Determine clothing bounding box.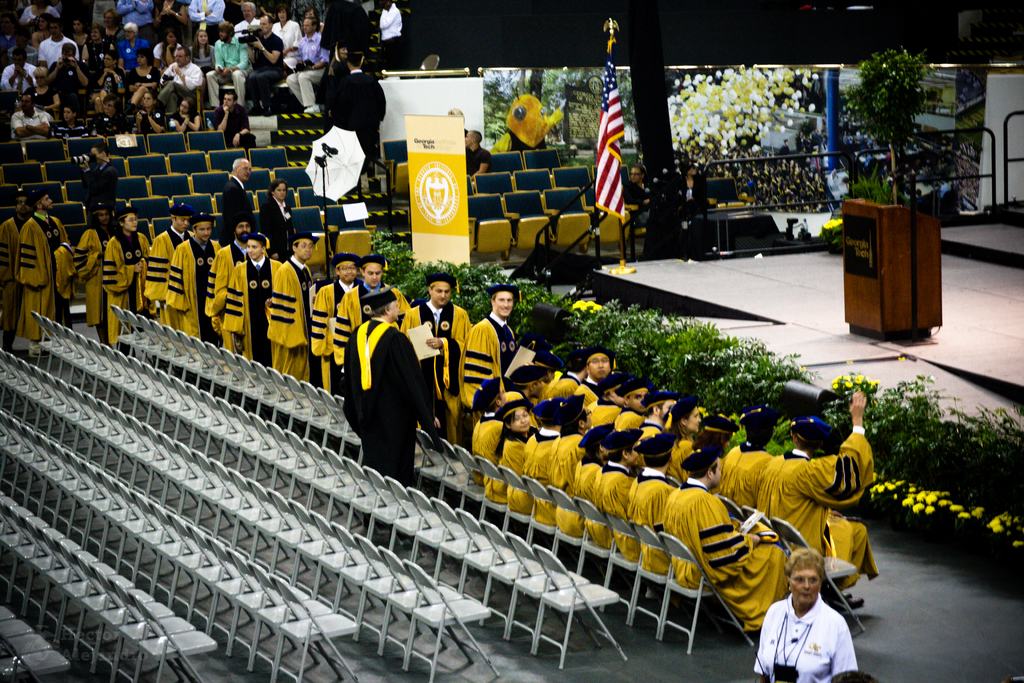
Determined: 76 228 112 338.
